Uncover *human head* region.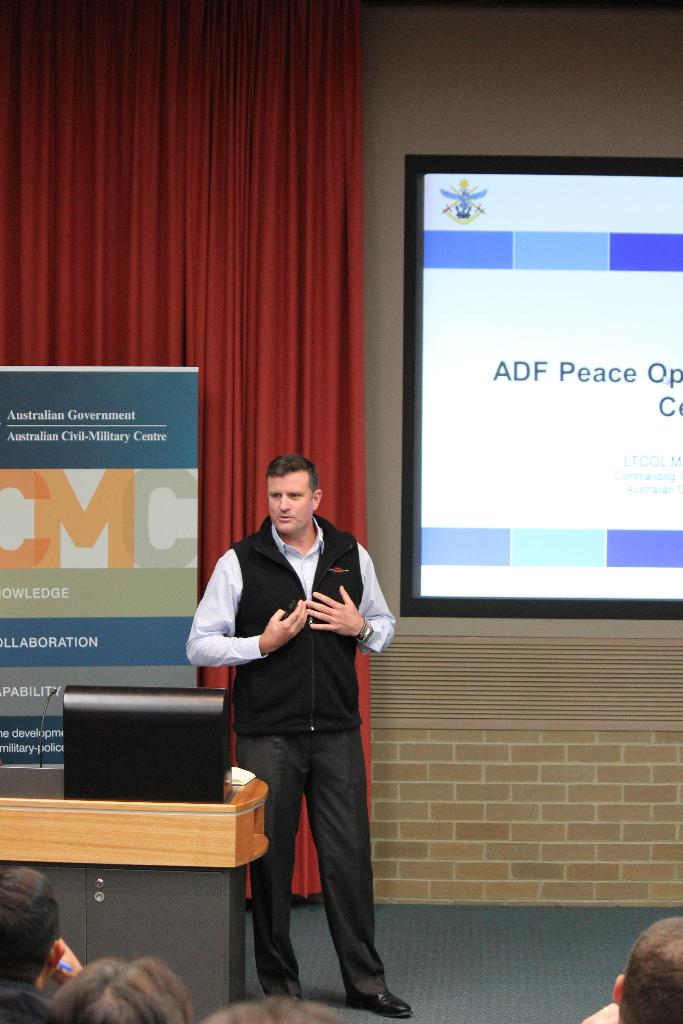
Uncovered: {"left": 0, "top": 868, "right": 62, "bottom": 986}.
